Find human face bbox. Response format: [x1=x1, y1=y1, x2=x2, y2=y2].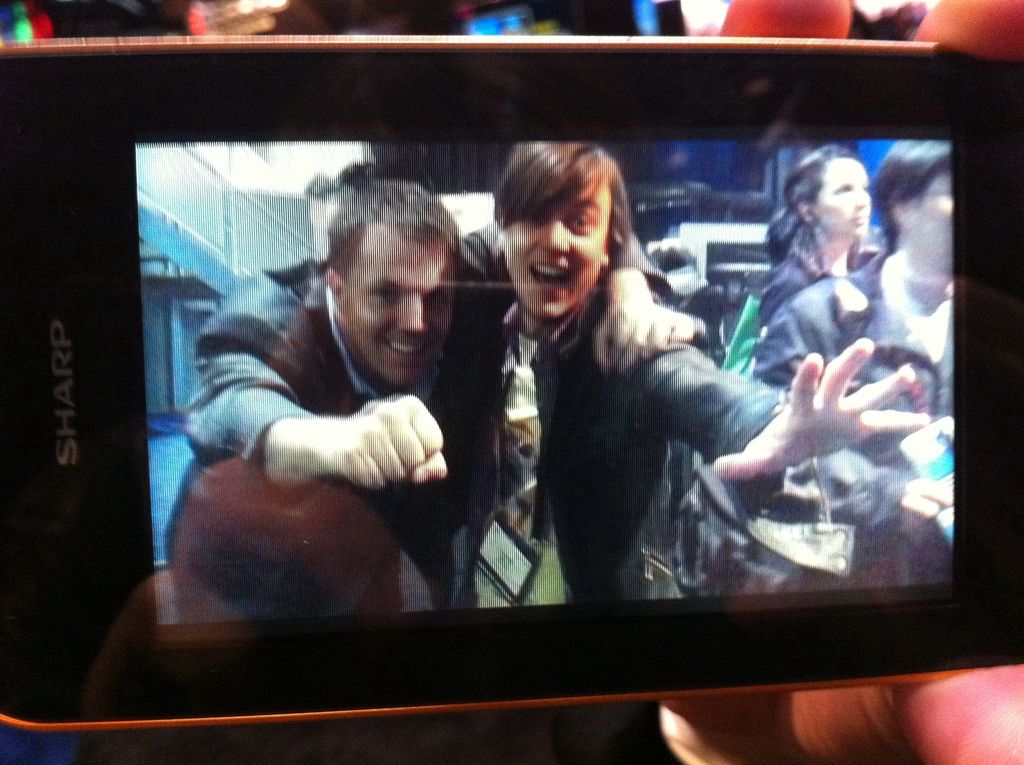
[x1=906, y1=174, x2=951, y2=276].
